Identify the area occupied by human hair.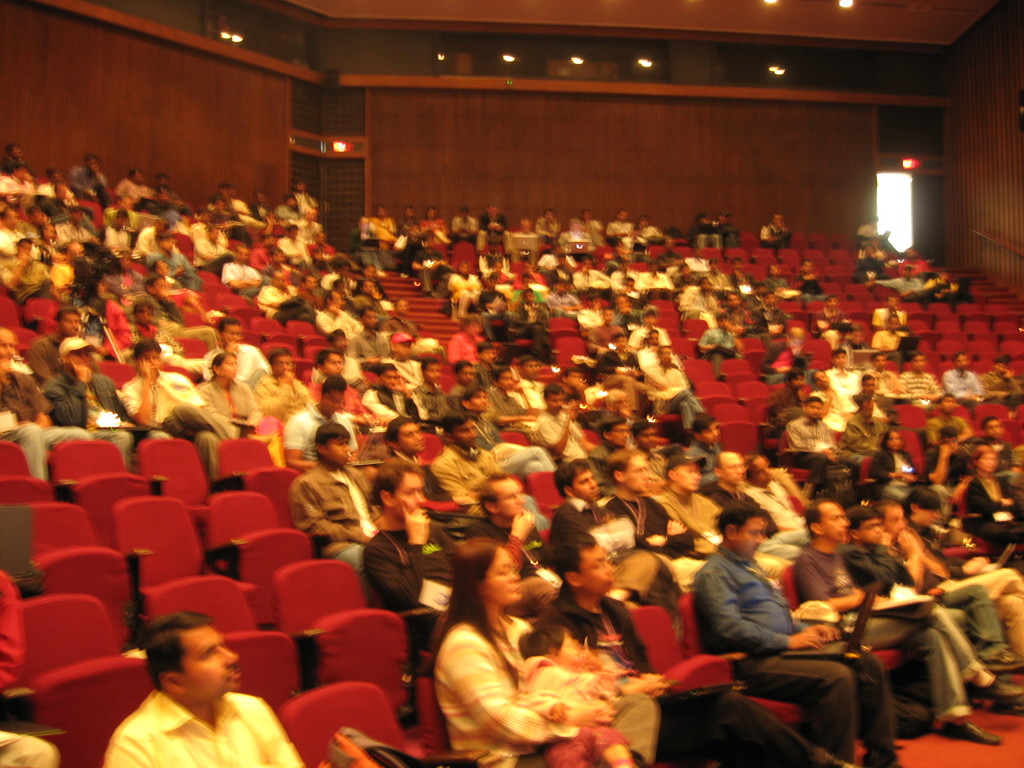
Area: bbox=(521, 357, 537, 361).
